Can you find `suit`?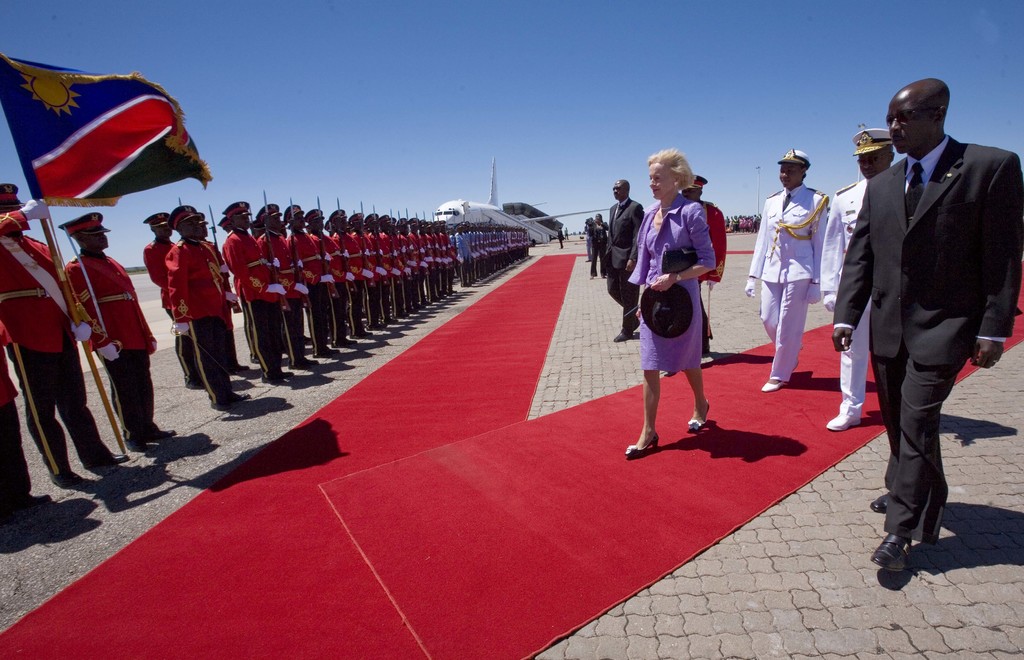
Yes, bounding box: Rect(202, 238, 236, 371).
